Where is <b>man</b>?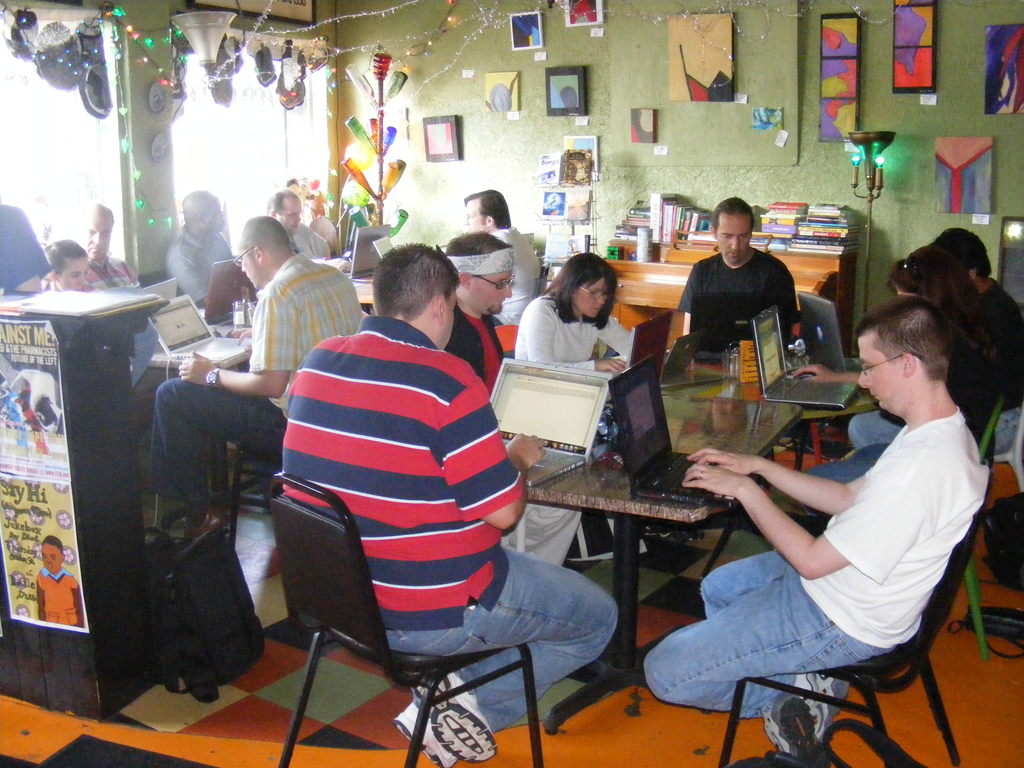
[left=673, top=191, right=806, bottom=385].
